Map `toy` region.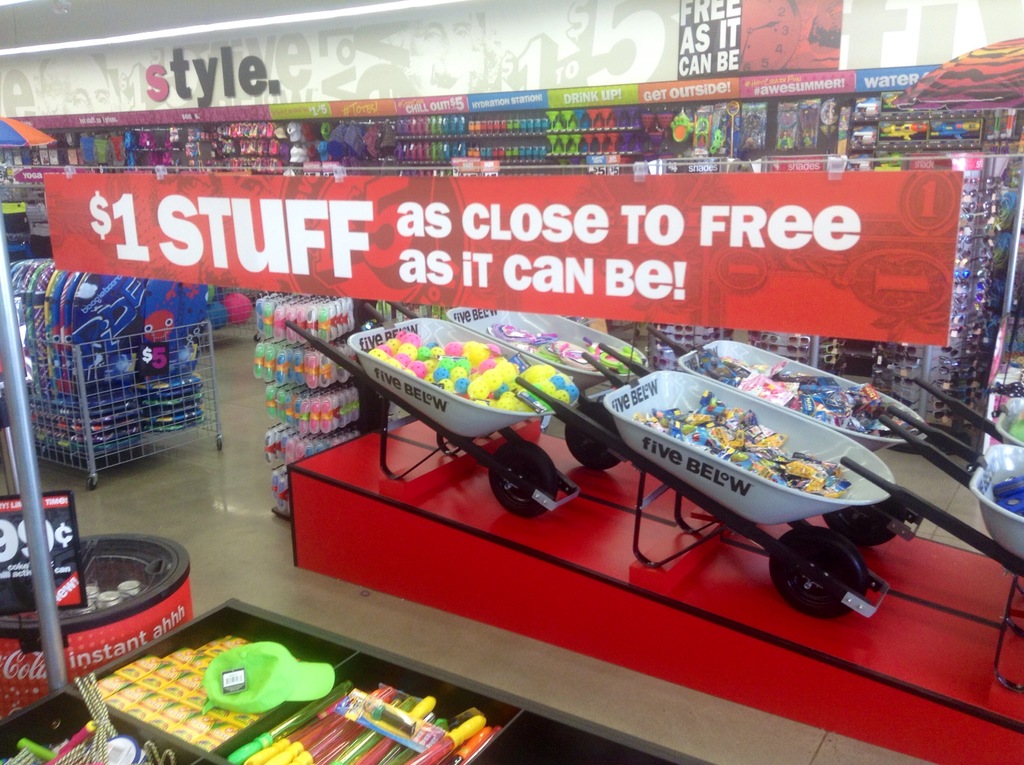
Mapped to l=346, t=387, r=349, b=421.
